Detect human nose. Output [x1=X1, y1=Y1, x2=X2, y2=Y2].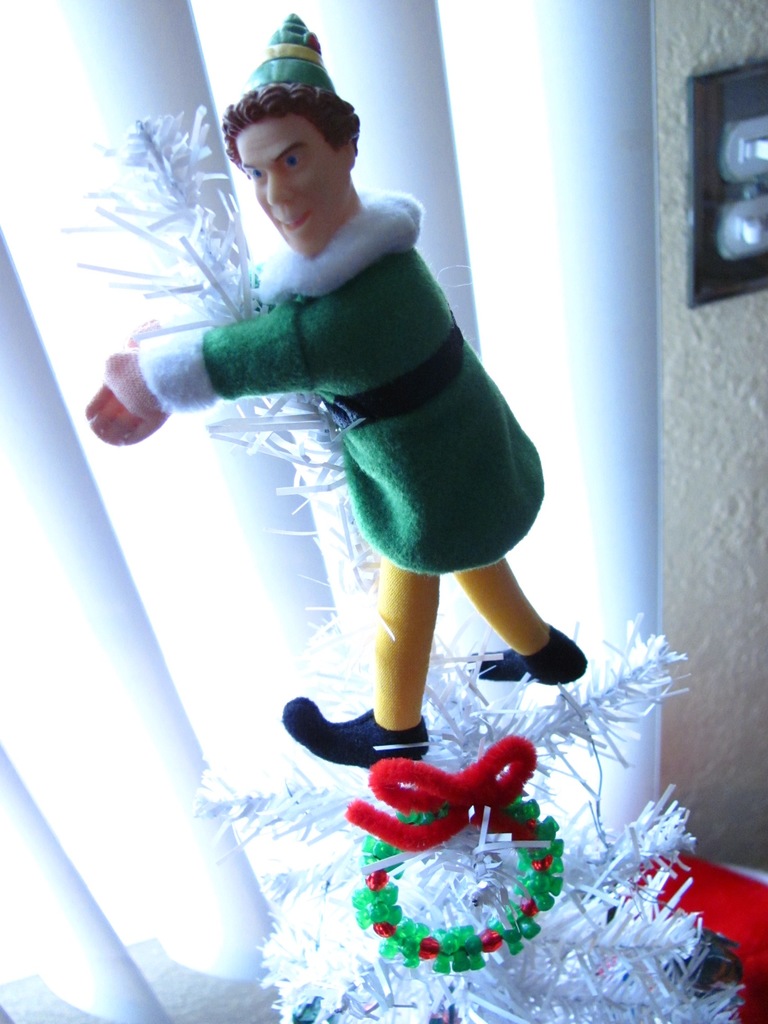
[x1=270, y1=175, x2=296, y2=203].
